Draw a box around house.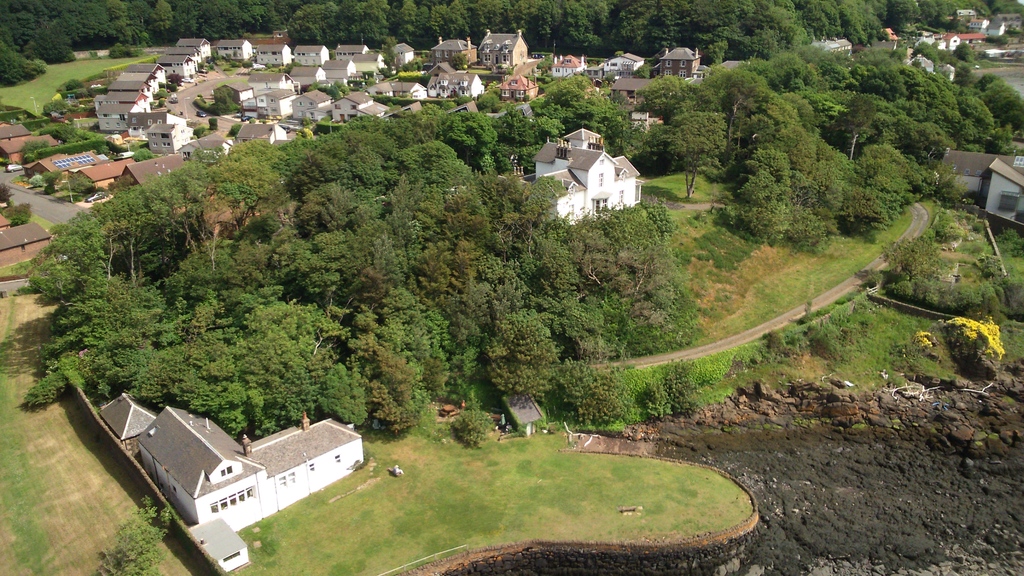
left=432, top=36, right=478, bottom=66.
